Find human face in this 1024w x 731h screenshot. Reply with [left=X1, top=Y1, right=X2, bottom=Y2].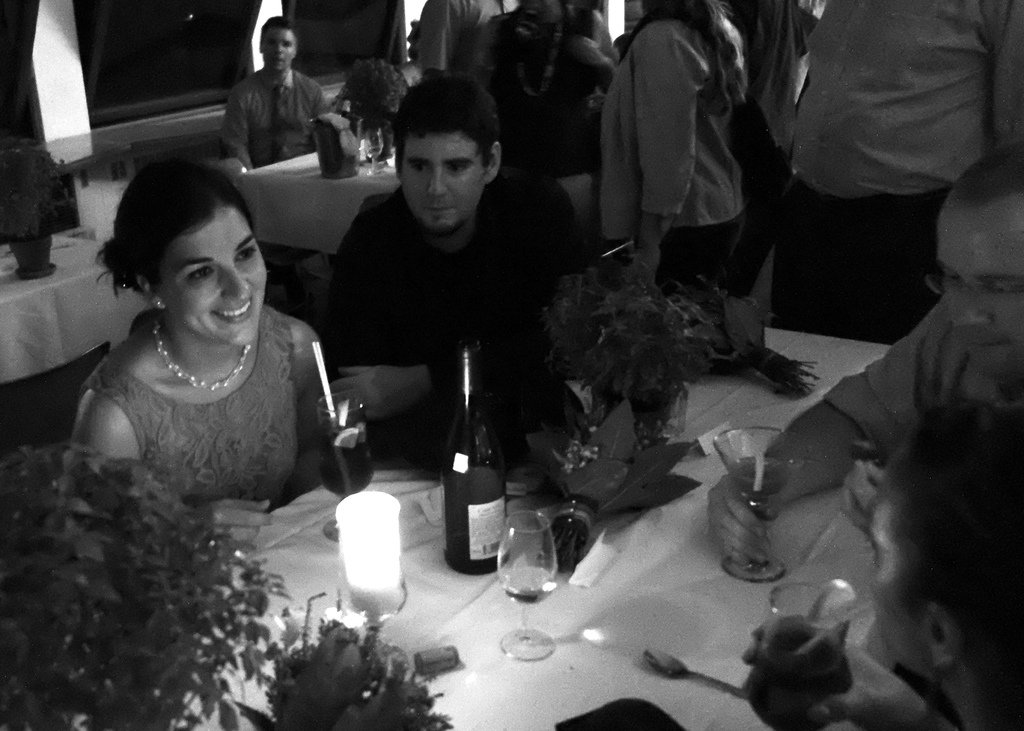
[left=157, top=209, right=264, bottom=351].
